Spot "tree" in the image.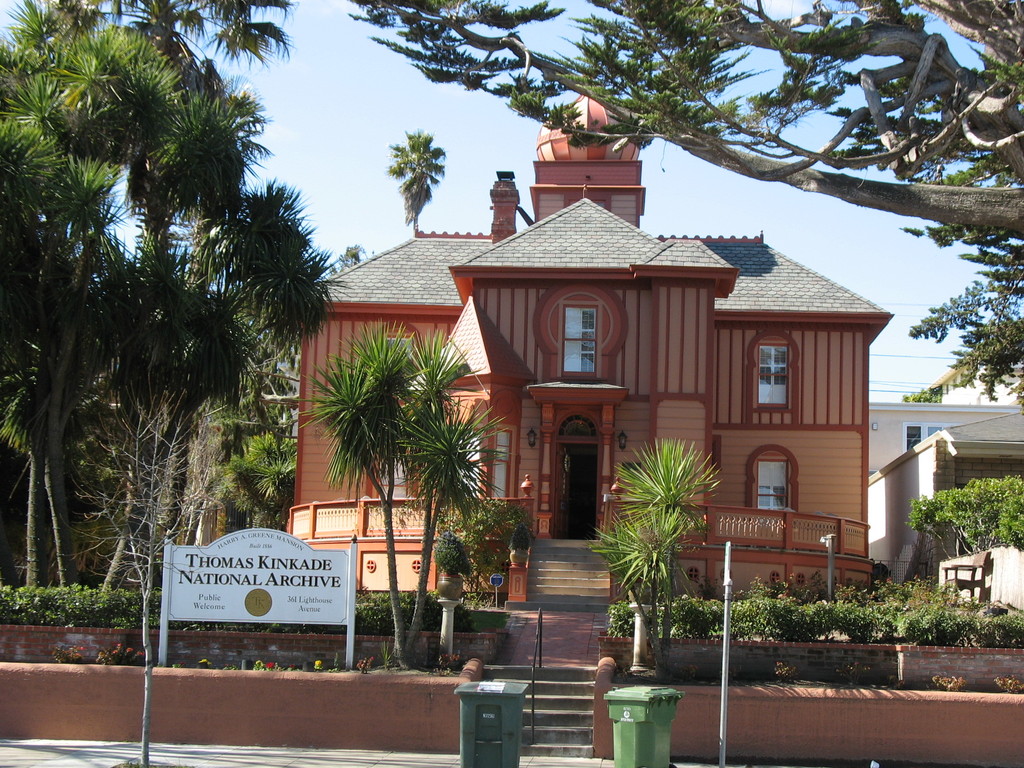
"tree" found at box=[345, 1, 1023, 413].
